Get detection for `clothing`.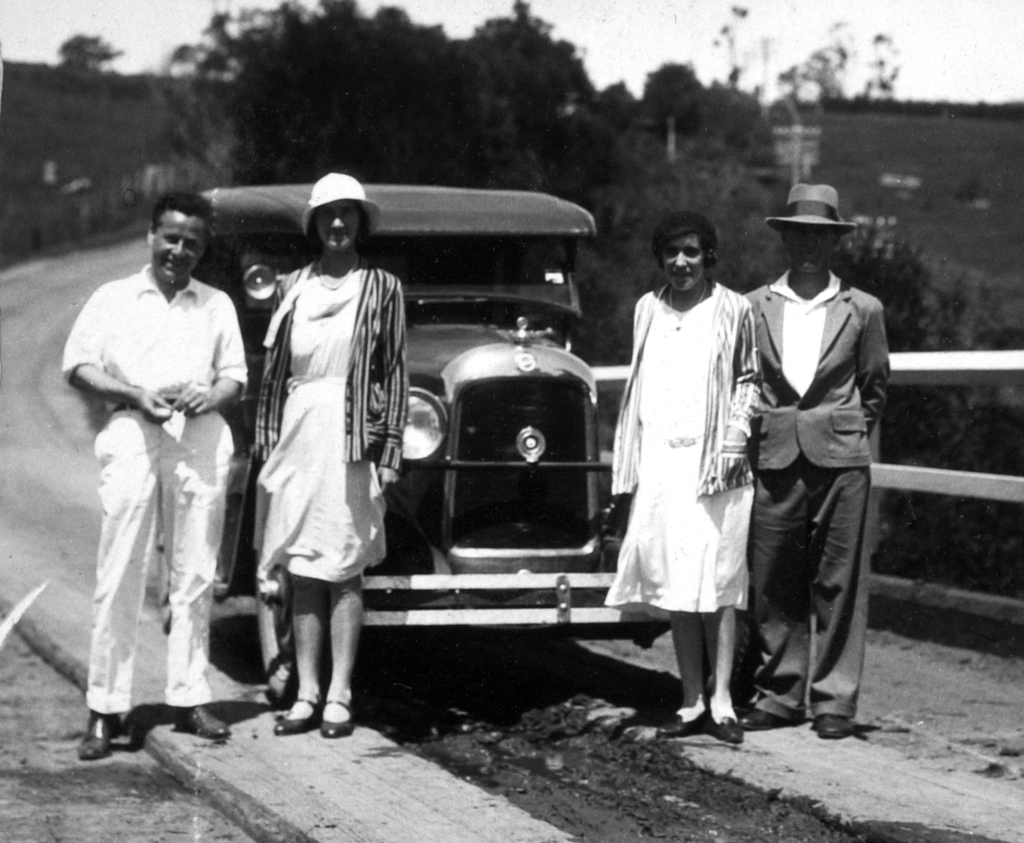
Detection: pyautogui.locateOnScreen(61, 265, 253, 715).
